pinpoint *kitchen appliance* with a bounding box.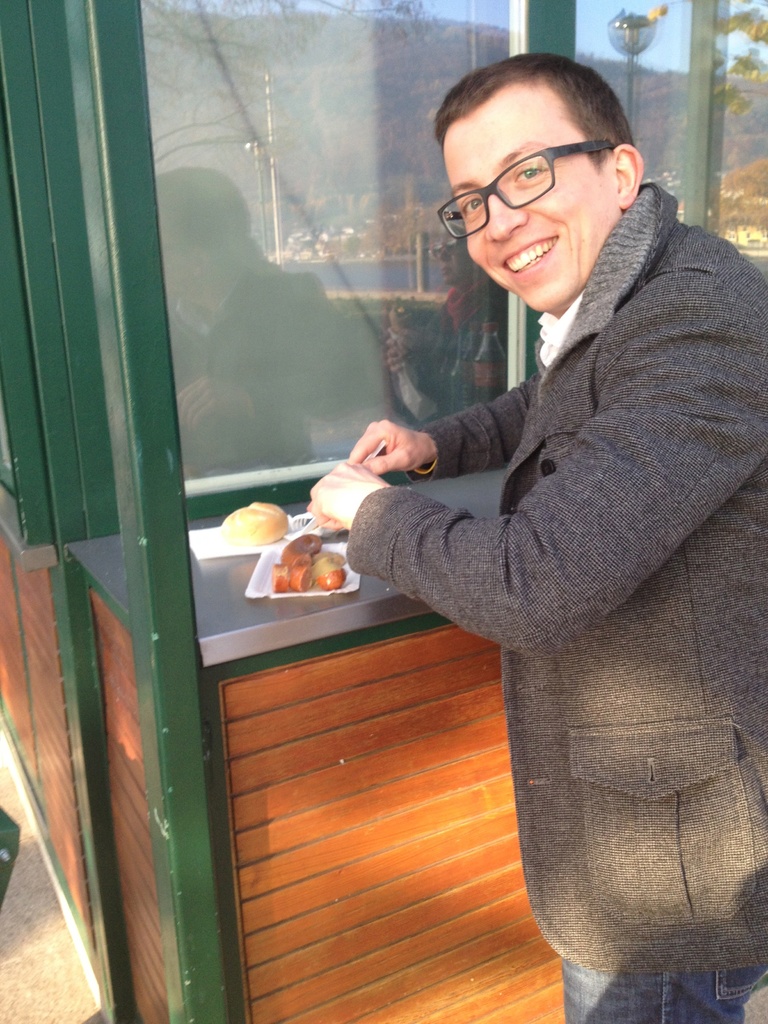
[243, 543, 360, 602].
